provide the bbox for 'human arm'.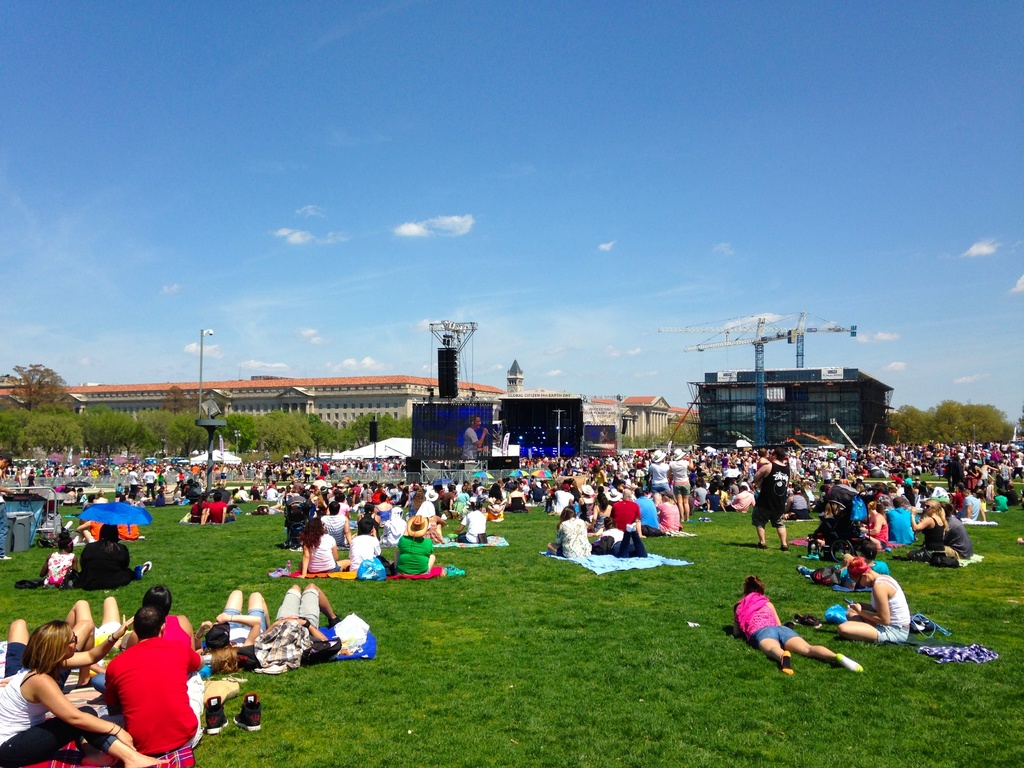
pyautogui.locateOnScreen(968, 467, 982, 478).
